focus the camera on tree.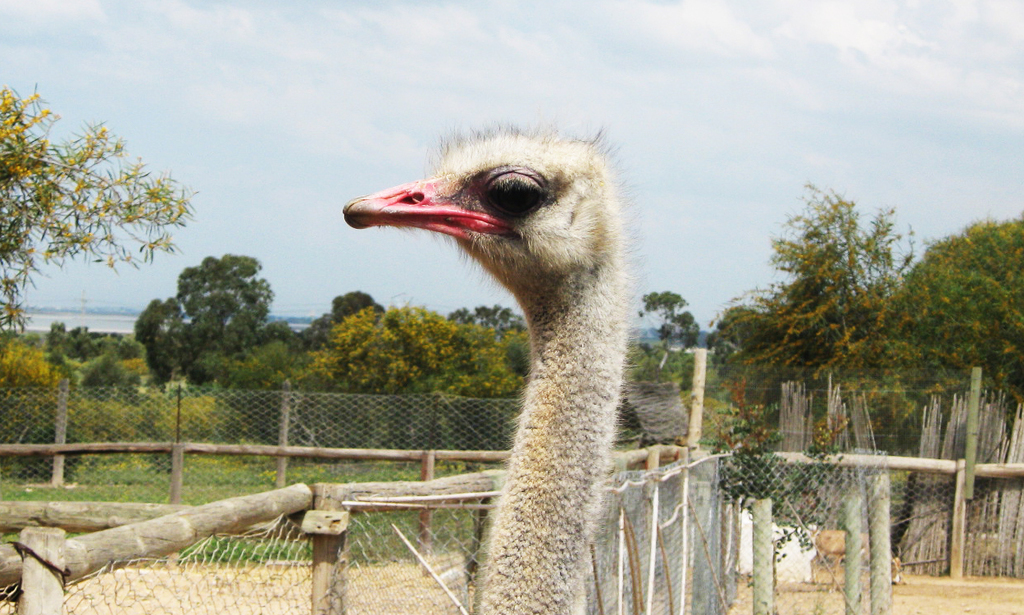
Focus region: <box>123,244,275,388</box>.
